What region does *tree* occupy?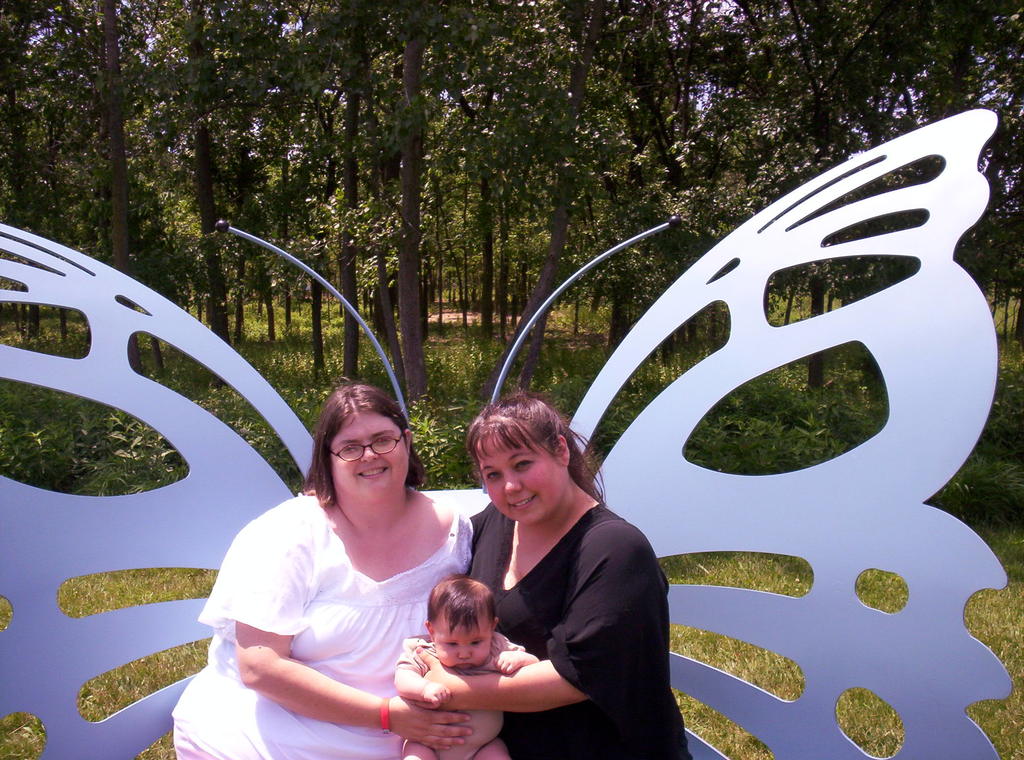
{"left": 138, "top": 0, "right": 273, "bottom": 386}.
